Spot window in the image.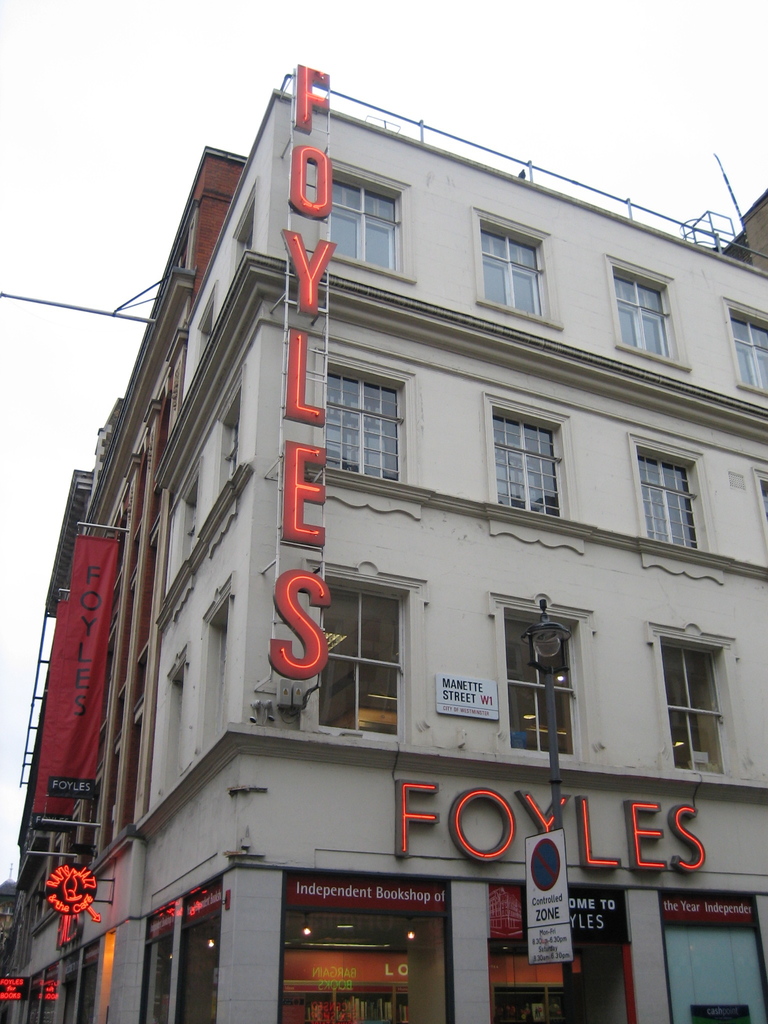
window found at l=625, t=435, r=712, b=557.
